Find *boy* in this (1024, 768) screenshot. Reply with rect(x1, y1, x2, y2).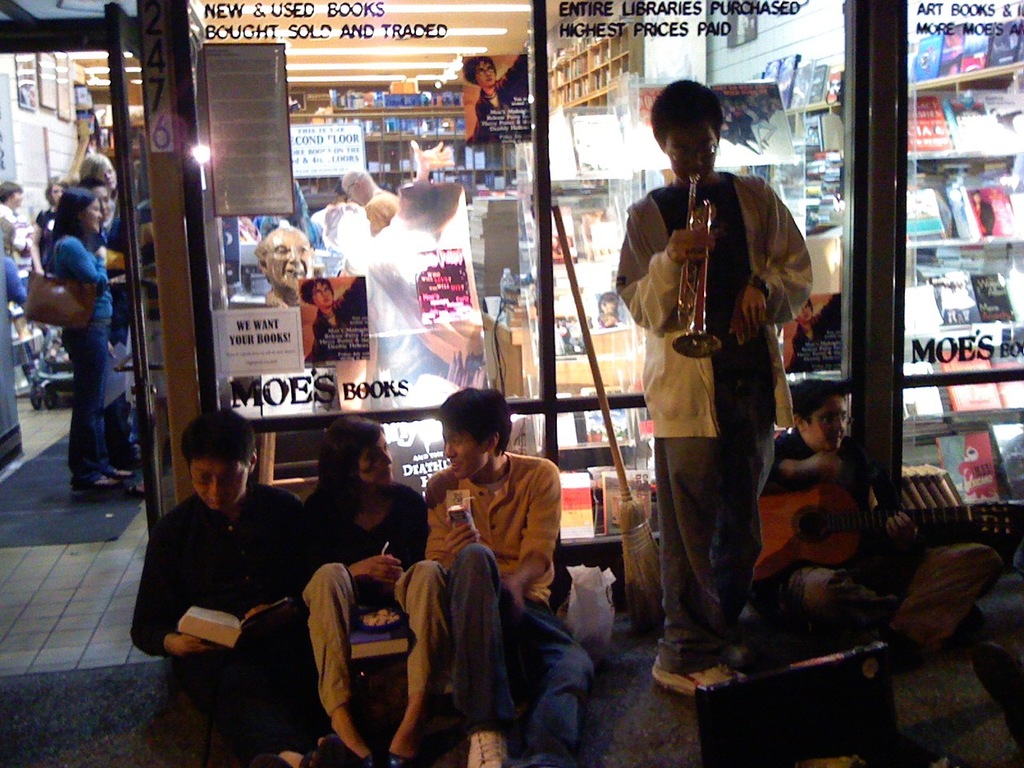
rect(614, 77, 813, 687).
